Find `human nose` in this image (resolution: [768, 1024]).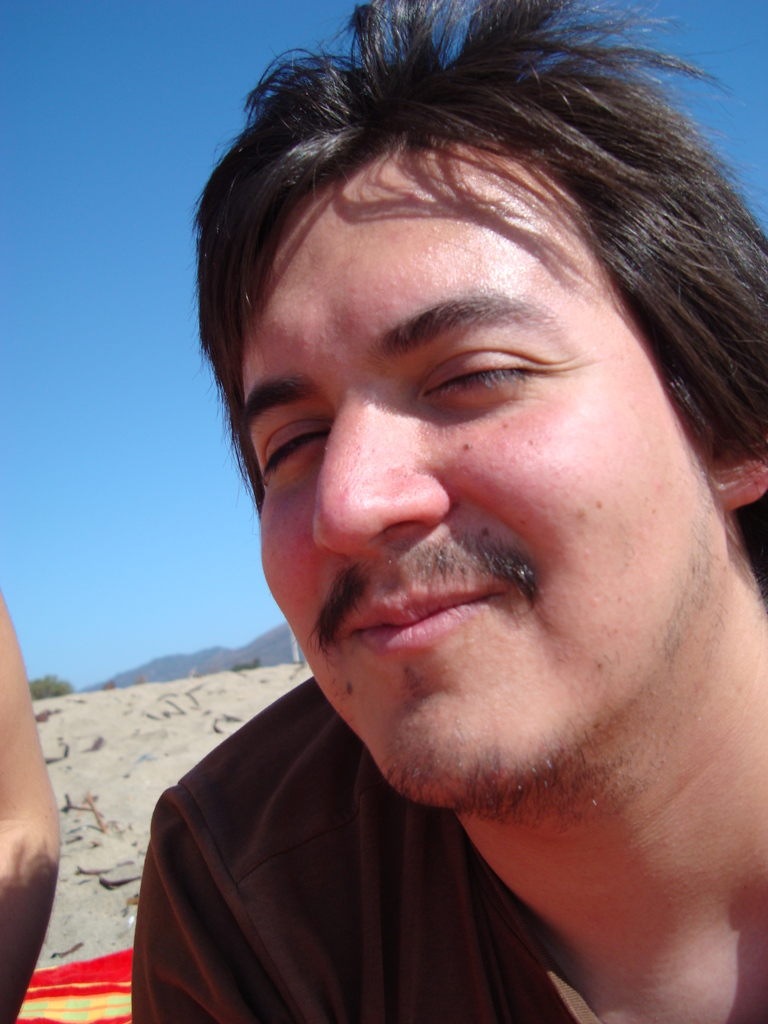
308 379 449 557.
